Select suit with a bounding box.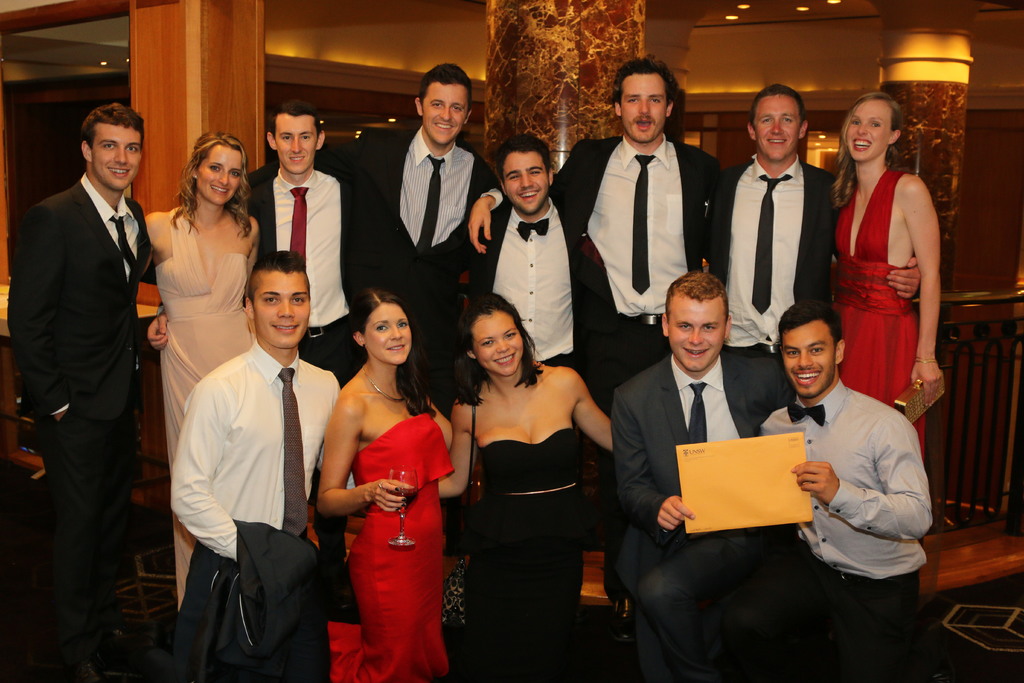
{"x1": 612, "y1": 358, "x2": 794, "y2": 682}.
